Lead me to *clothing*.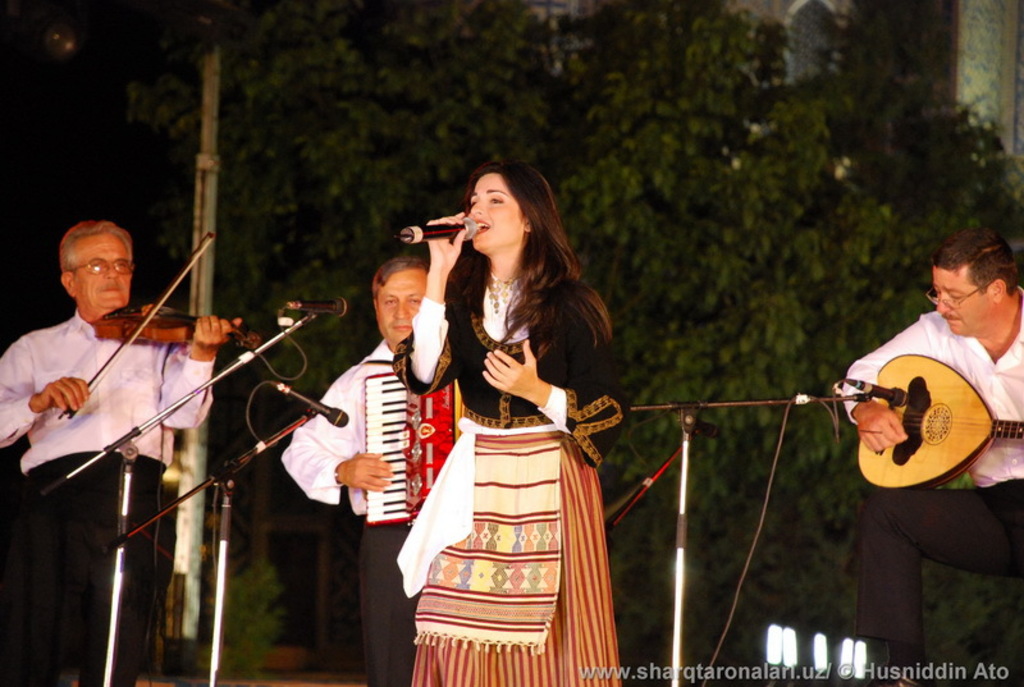
Lead to [x1=278, y1=333, x2=434, y2=686].
